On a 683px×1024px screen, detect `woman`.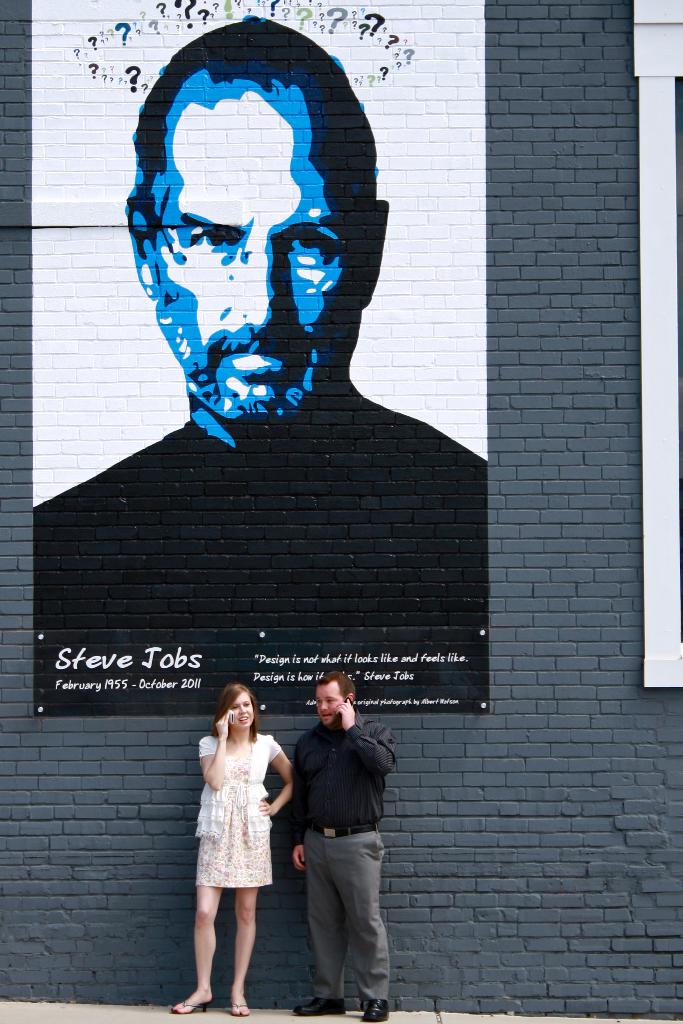
135 666 286 1020.
